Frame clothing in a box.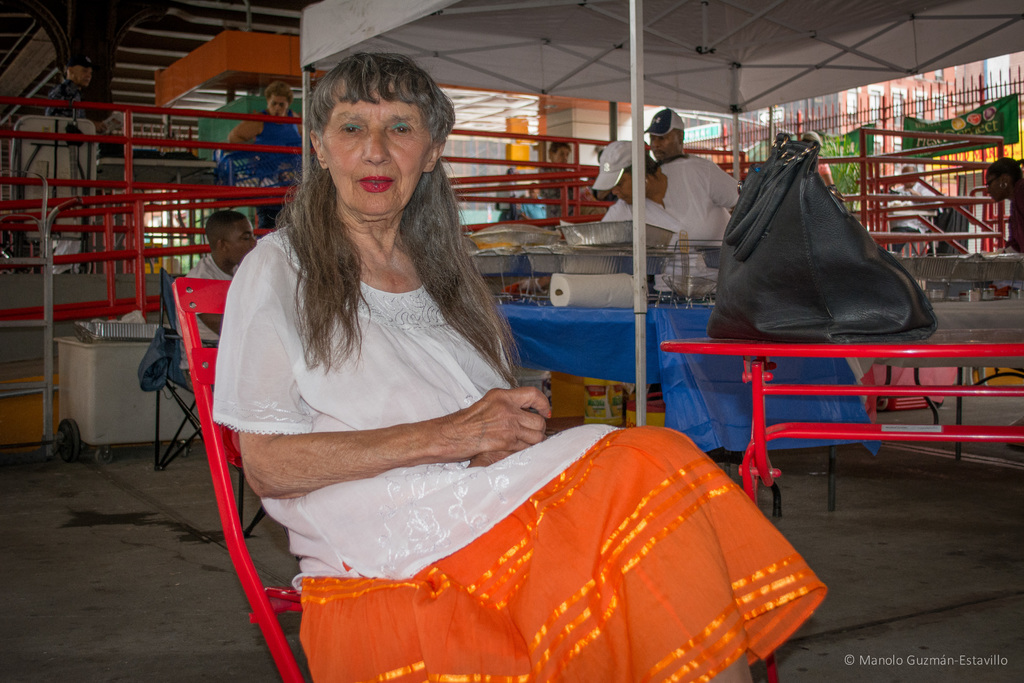
x1=536 y1=162 x2=582 y2=228.
